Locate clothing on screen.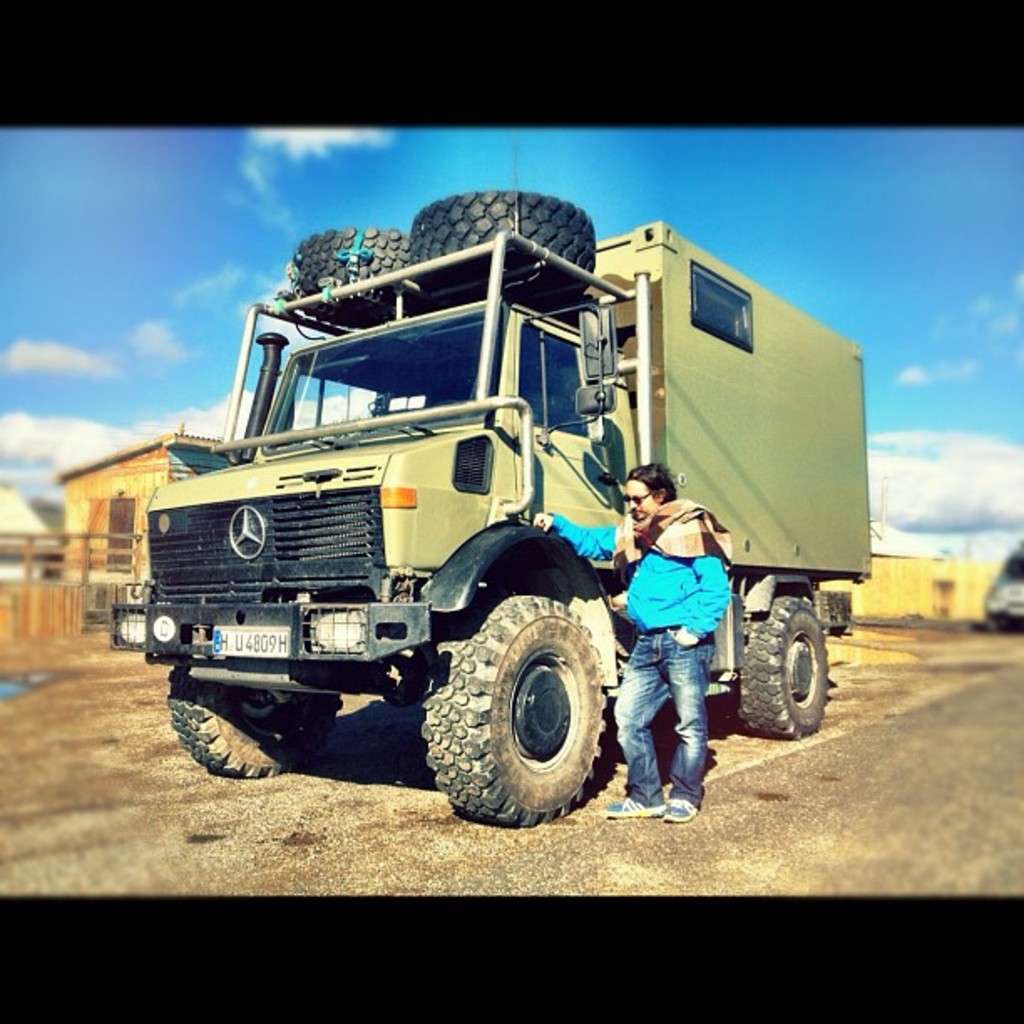
On screen at (x1=525, y1=460, x2=760, y2=850).
